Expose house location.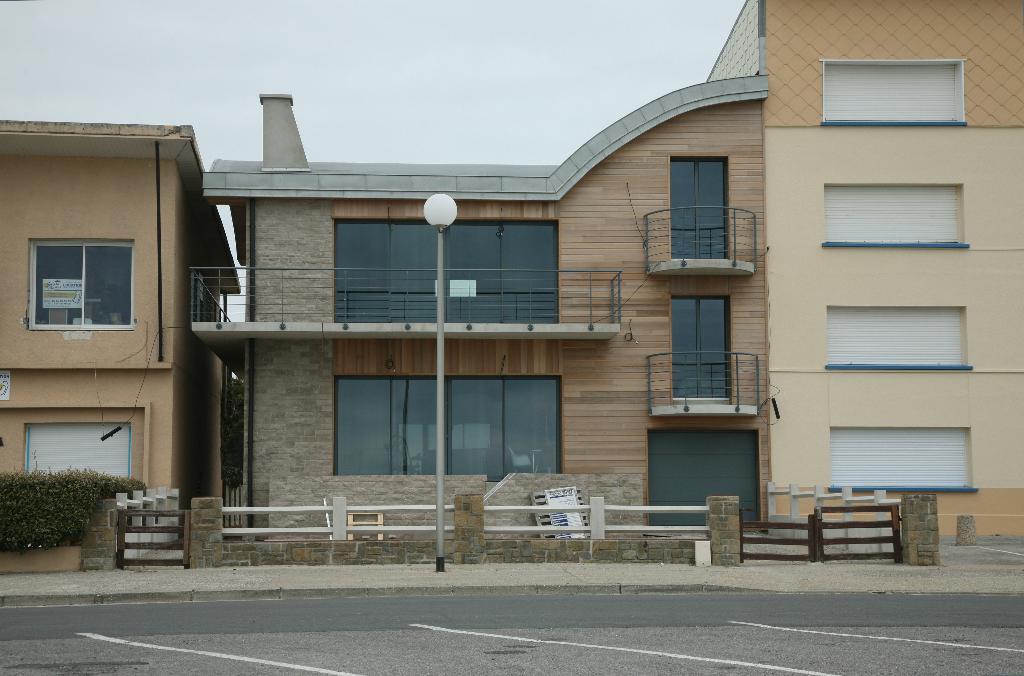
Exposed at <box>192,0,1023,570</box>.
